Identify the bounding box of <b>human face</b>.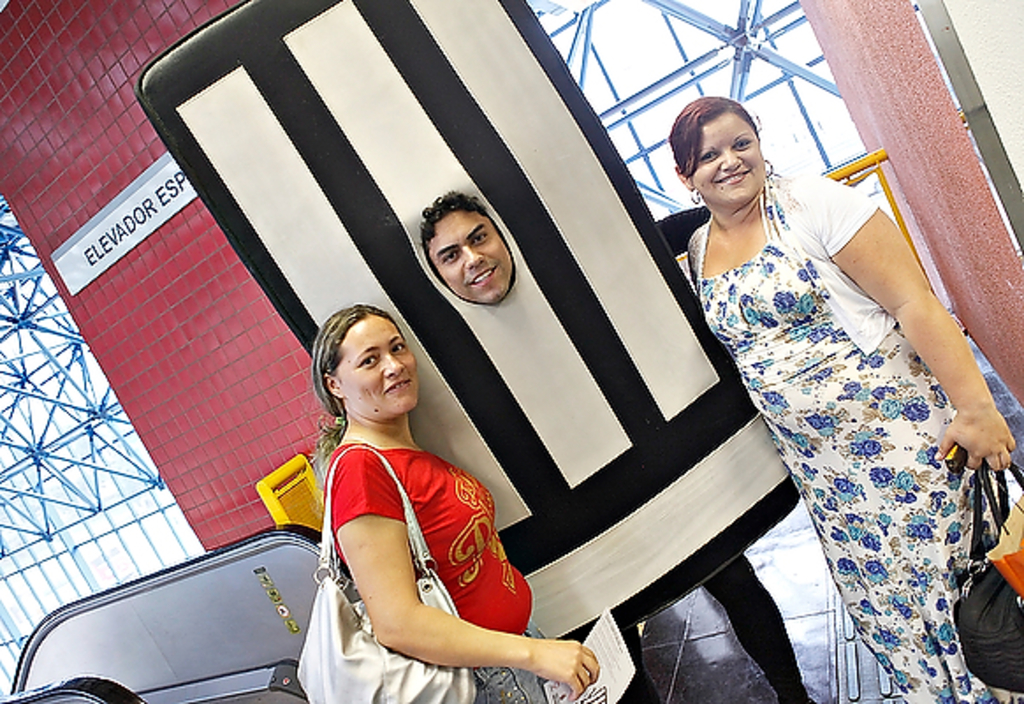
[331, 312, 417, 419].
